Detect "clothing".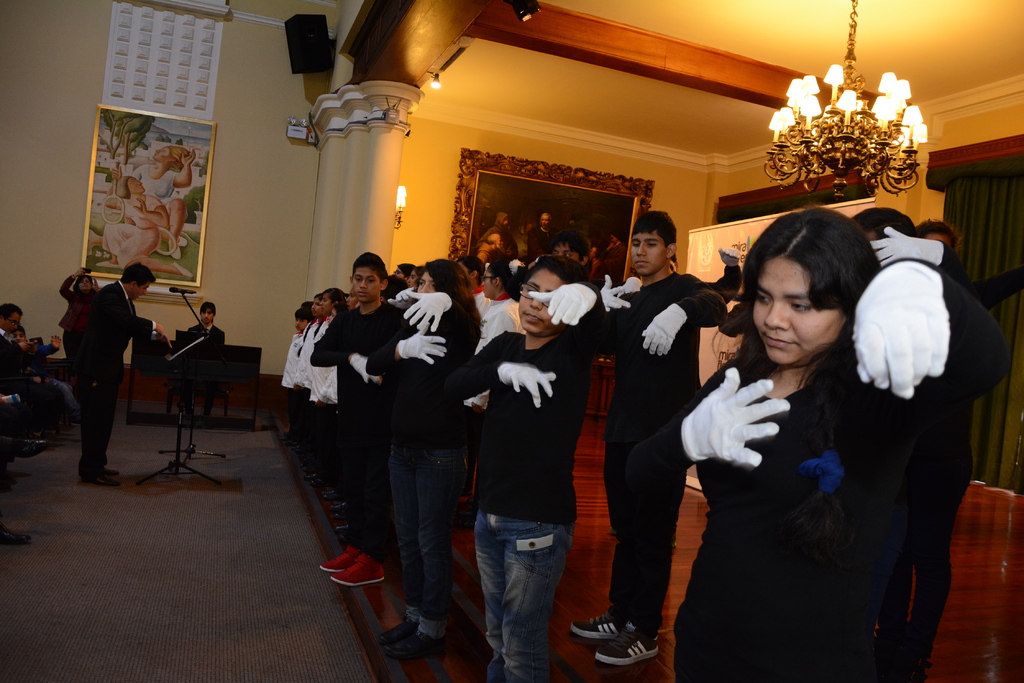
Detected at (x1=305, y1=313, x2=333, y2=449).
